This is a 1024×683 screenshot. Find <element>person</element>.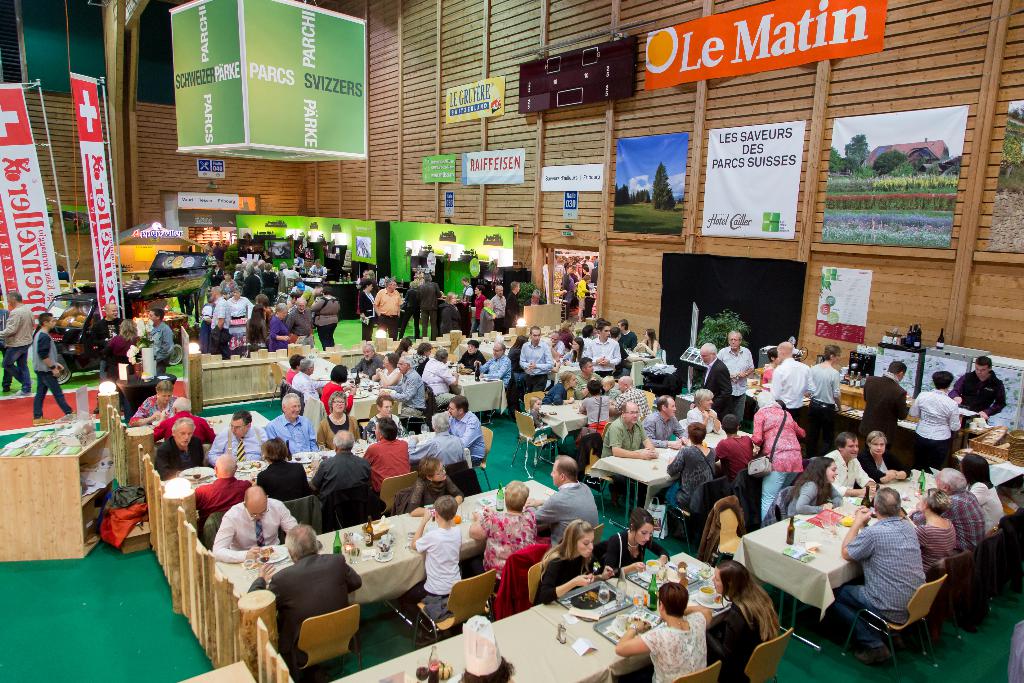
Bounding box: bbox=(147, 417, 188, 467).
